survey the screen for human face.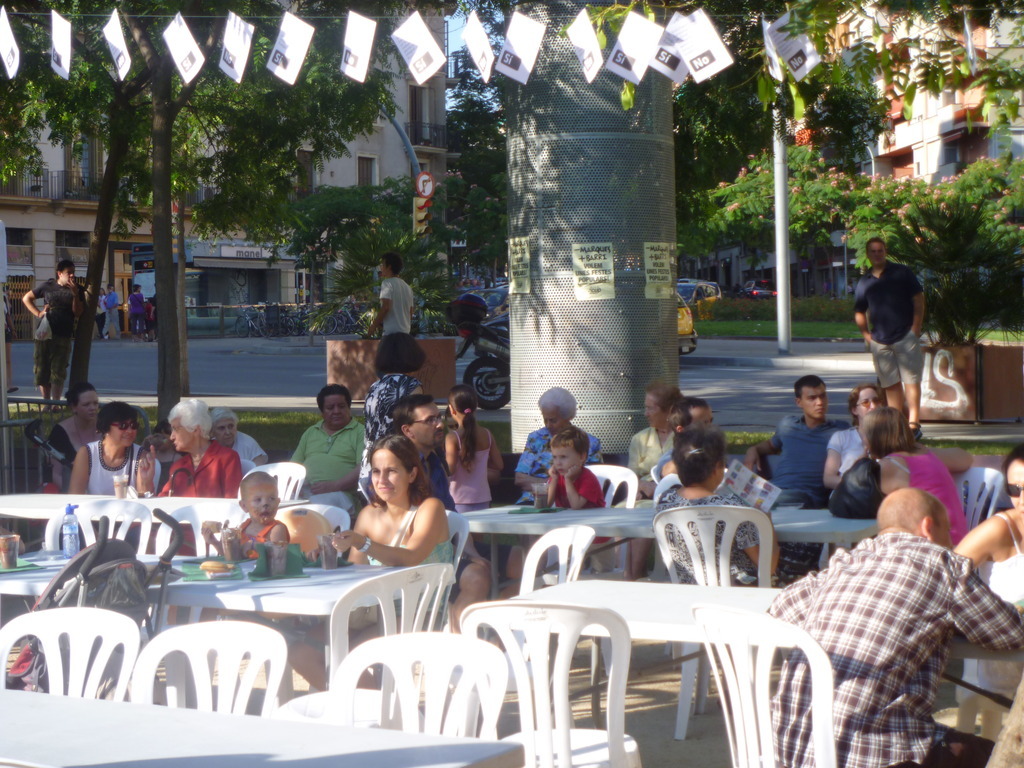
Survey found: 169, 417, 191, 451.
